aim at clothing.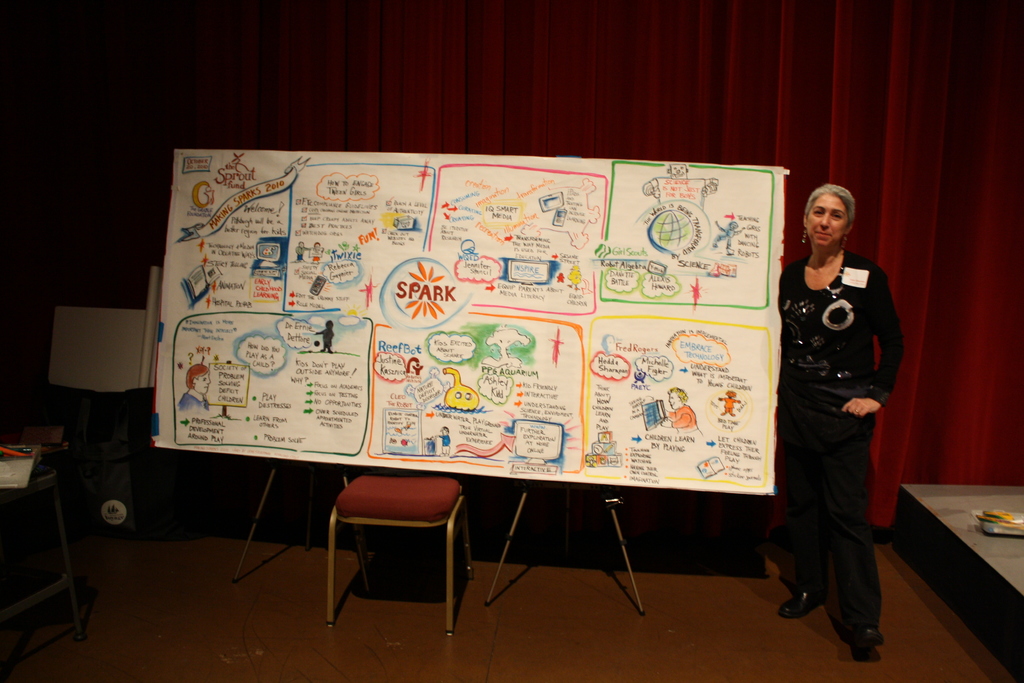
Aimed at crop(310, 244, 324, 263).
